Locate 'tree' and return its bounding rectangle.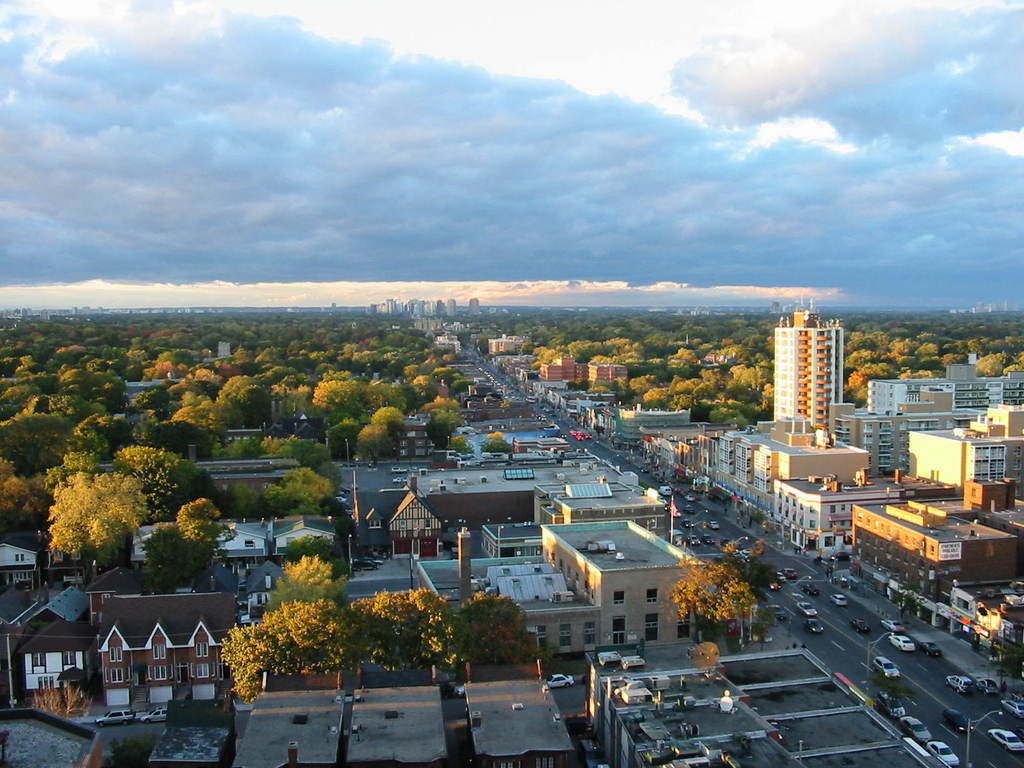
box(719, 538, 740, 569).
